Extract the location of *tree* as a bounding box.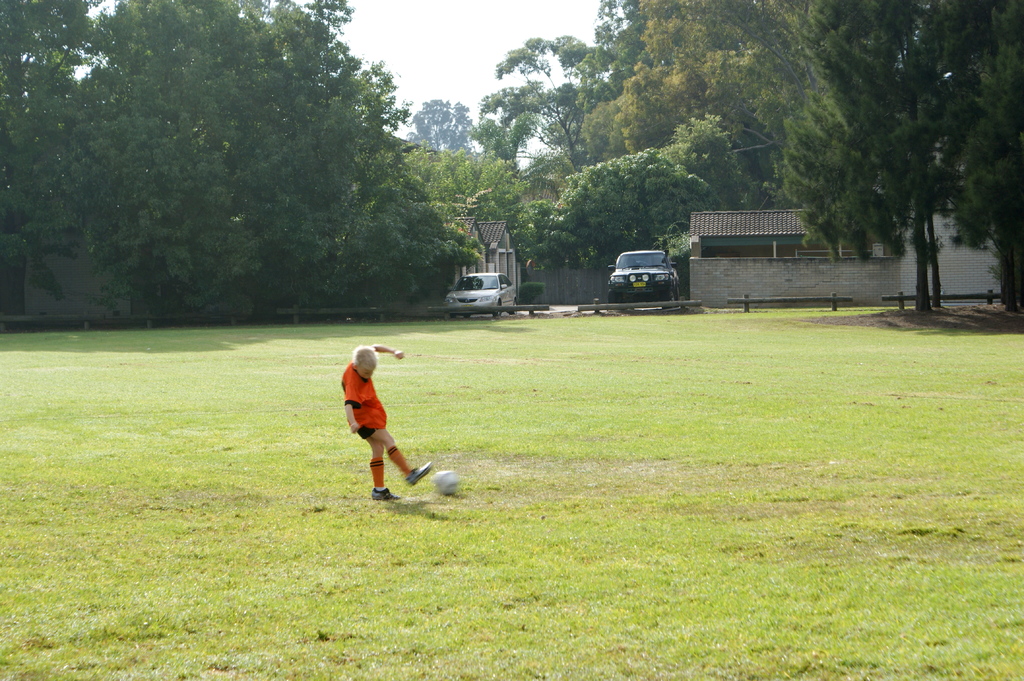
[54, 0, 470, 317].
